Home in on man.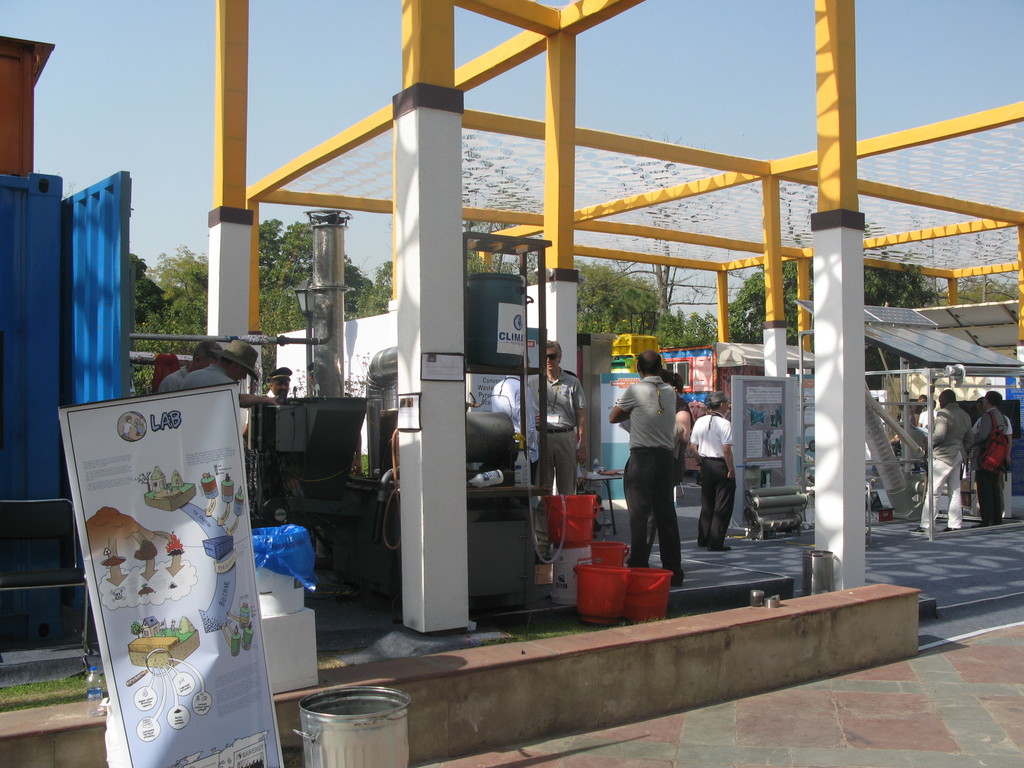
Homed in at [685,393,733,547].
